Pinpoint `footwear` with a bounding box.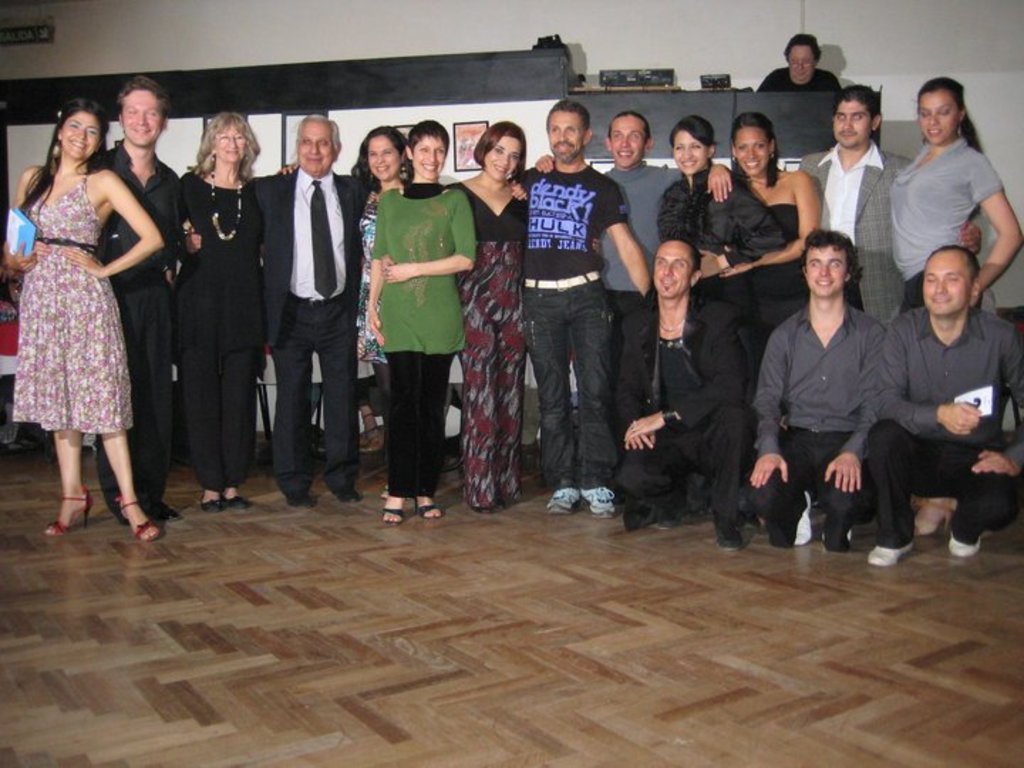
714,513,744,546.
